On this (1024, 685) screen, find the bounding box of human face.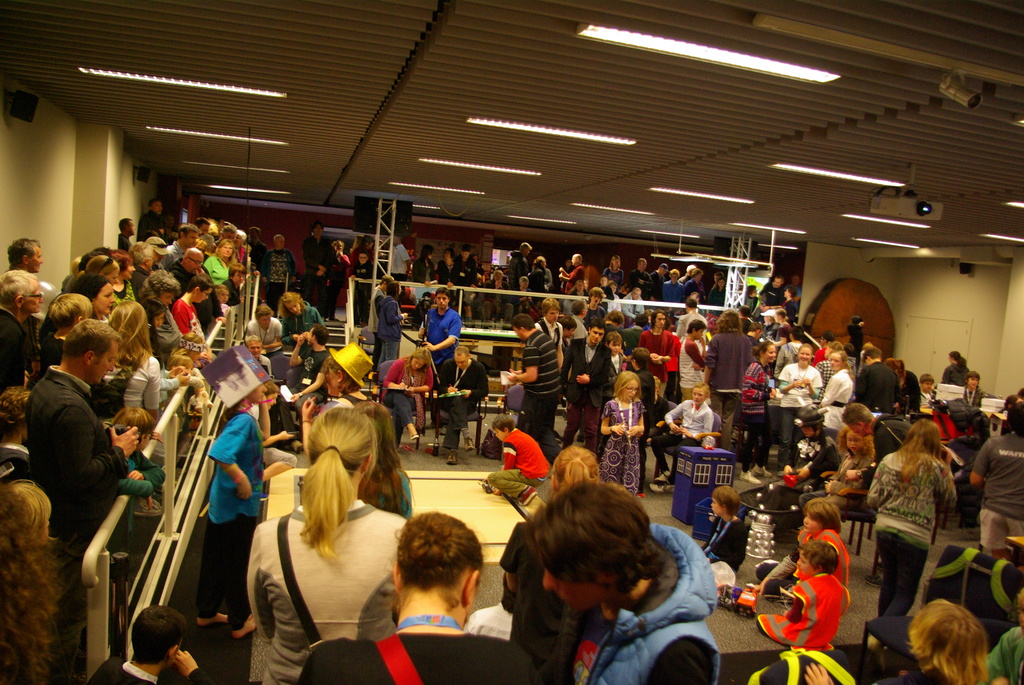
Bounding box: detection(492, 425, 505, 443).
